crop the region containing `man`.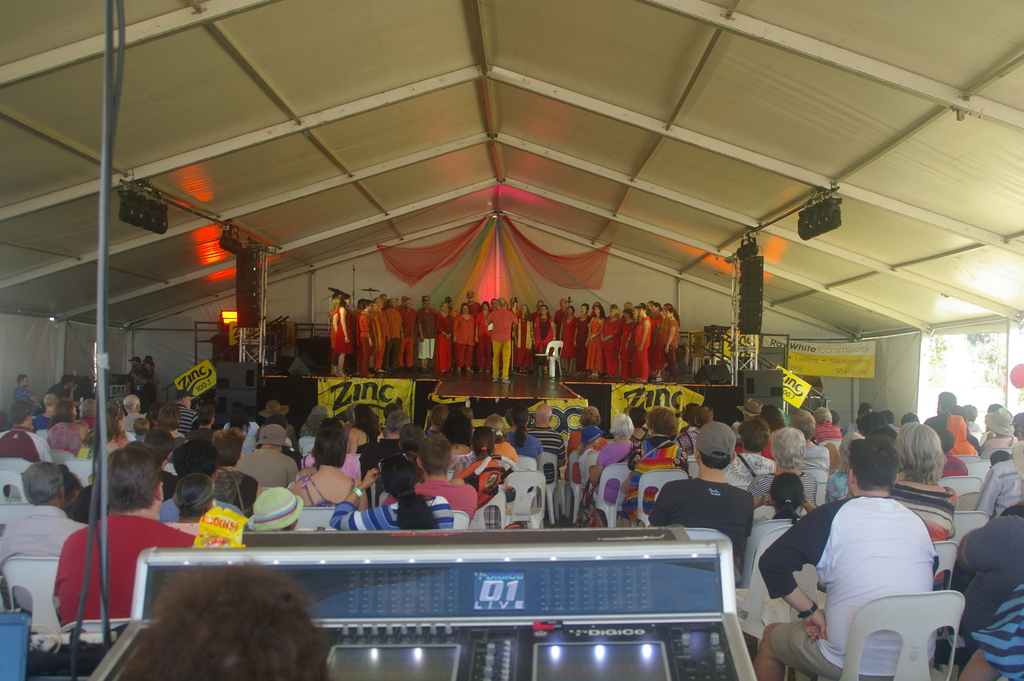
Crop region: 544,299,574,372.
